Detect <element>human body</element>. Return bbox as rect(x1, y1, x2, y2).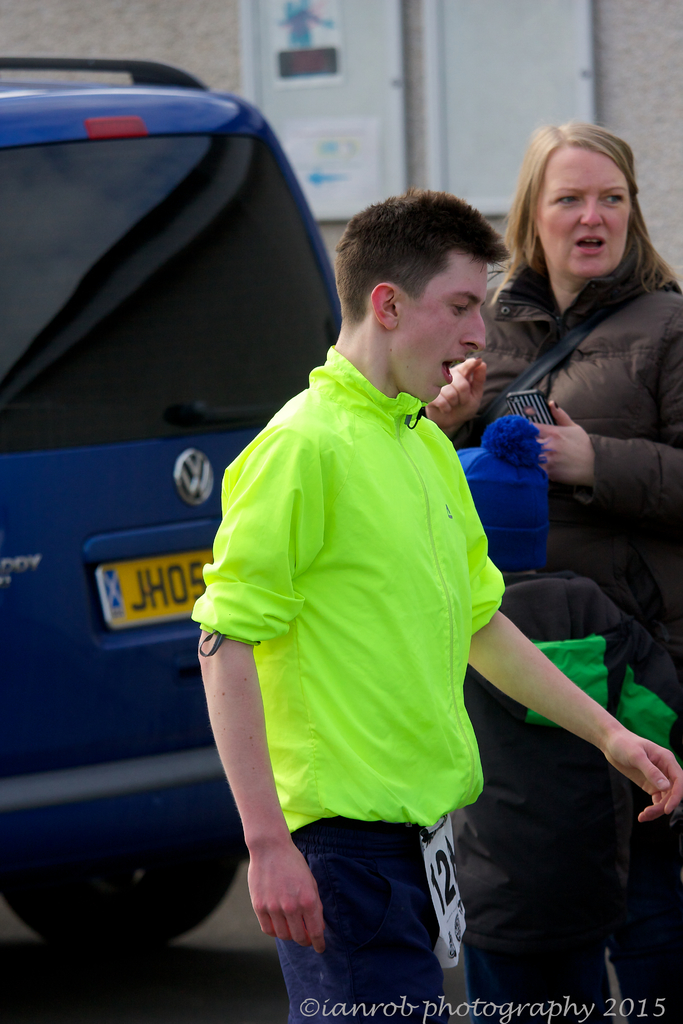
rect(193, 344, 675, 1023).
